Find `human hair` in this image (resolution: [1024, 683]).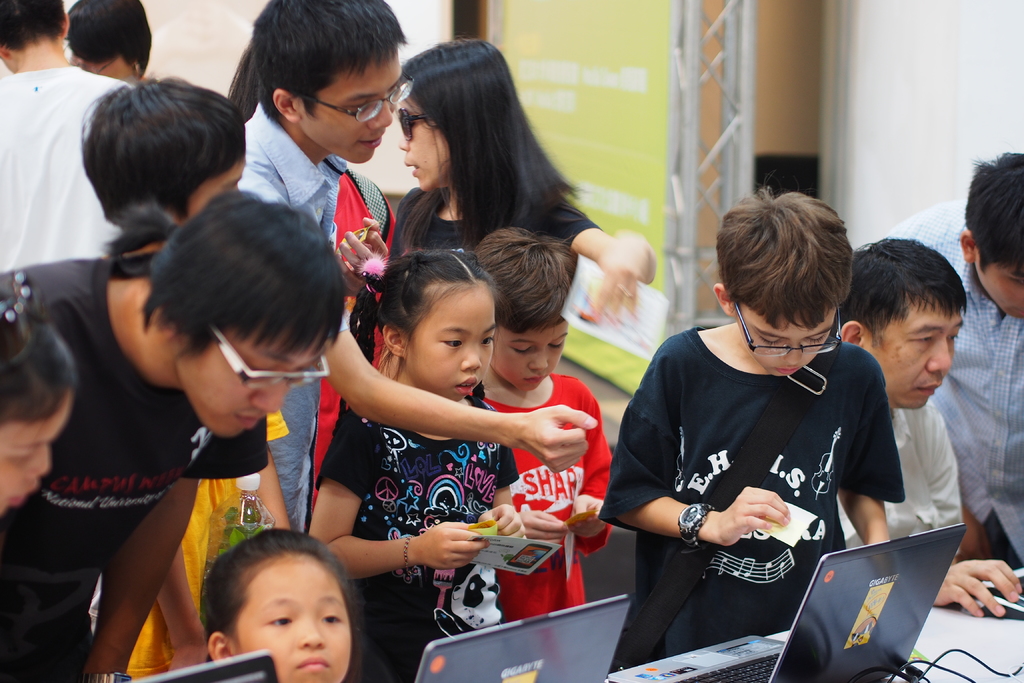
<box>379,240,513,343</box>.
